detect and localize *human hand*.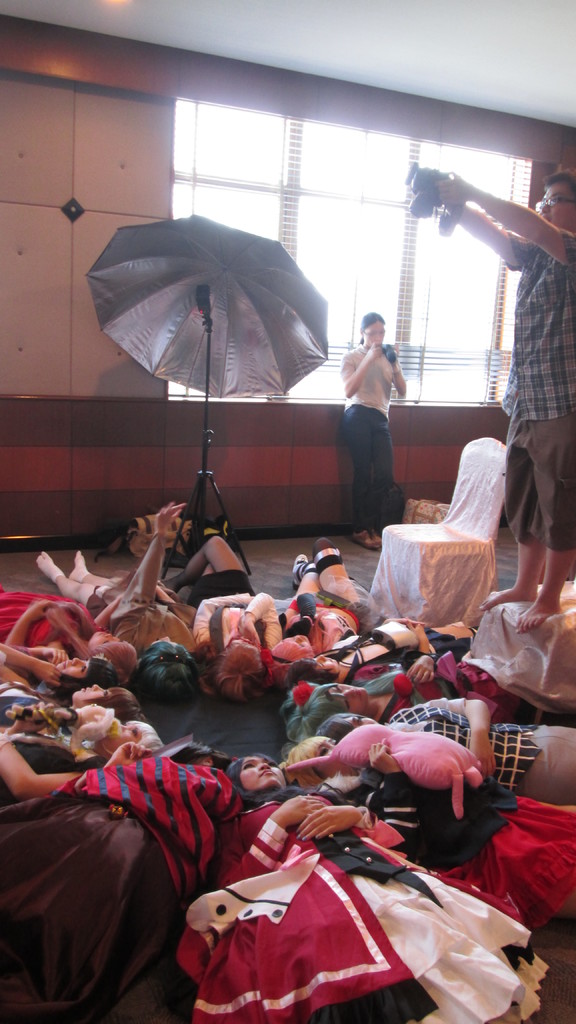
Localized at locate(362, 340, 383, 364).
